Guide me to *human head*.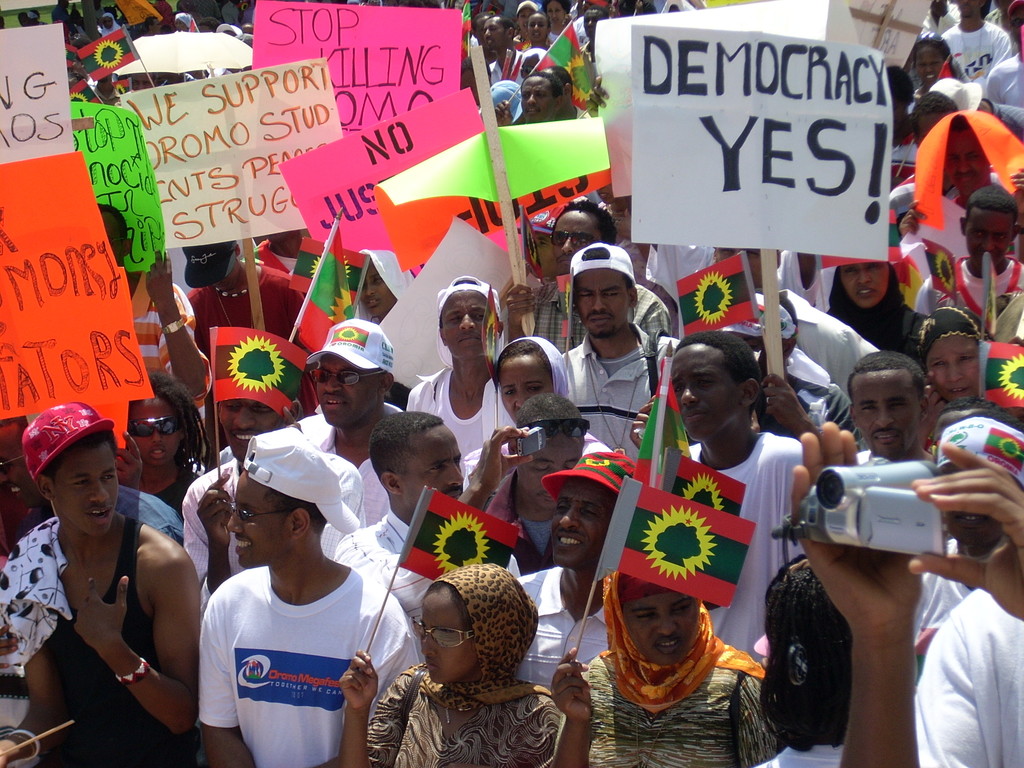
Guidance: [953, 0, 989, 20].
